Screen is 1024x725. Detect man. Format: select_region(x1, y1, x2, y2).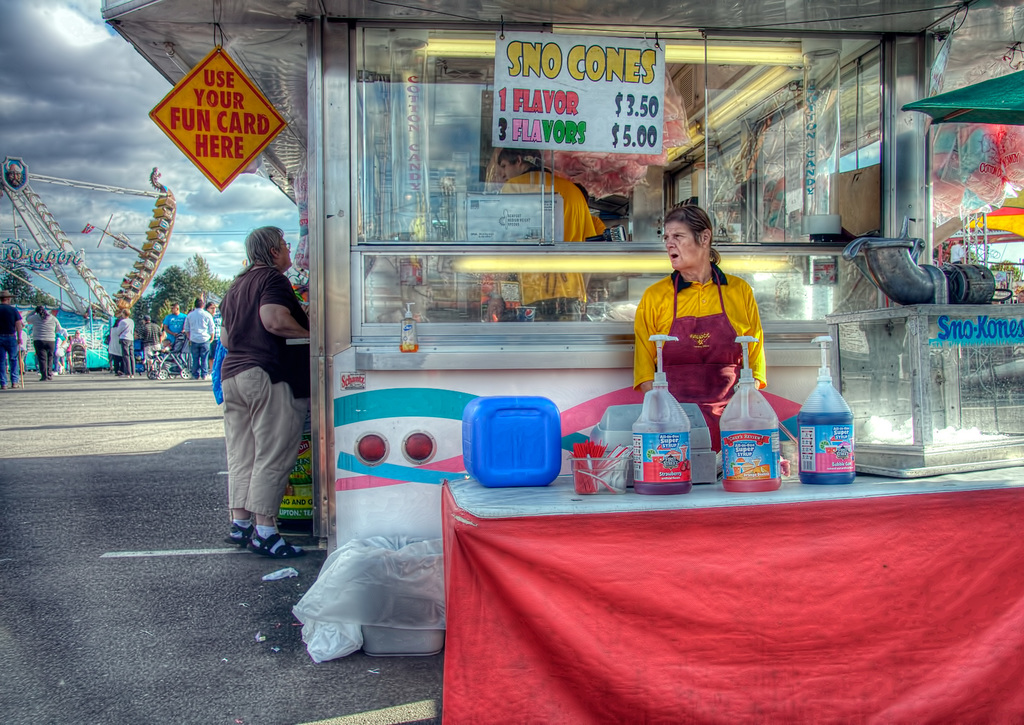
select_region(138, 315, 164, 372).
